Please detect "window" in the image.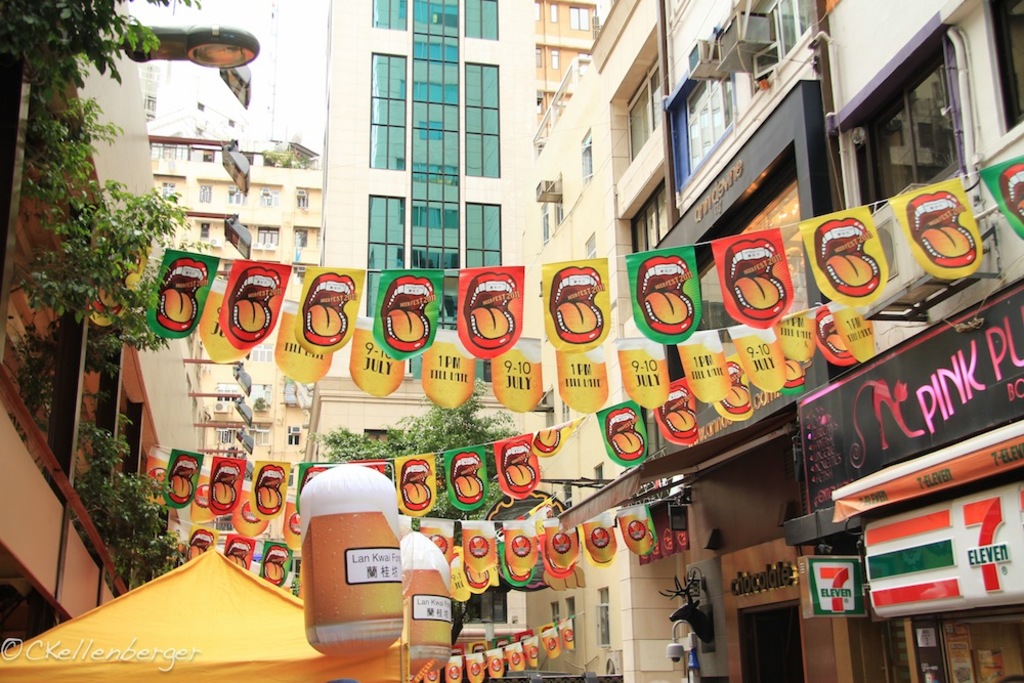
box=[595, 586, 607, 648].
